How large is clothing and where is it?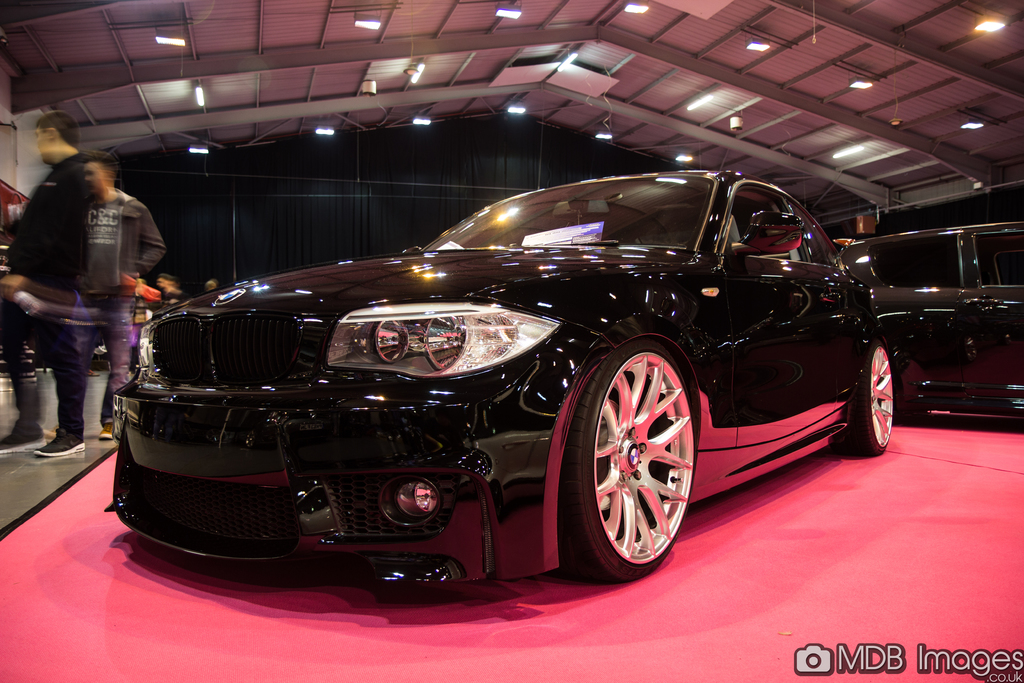
Bounding box: {"x1": 0, "y1": 152, "x2": 86, "y2": 440}.
